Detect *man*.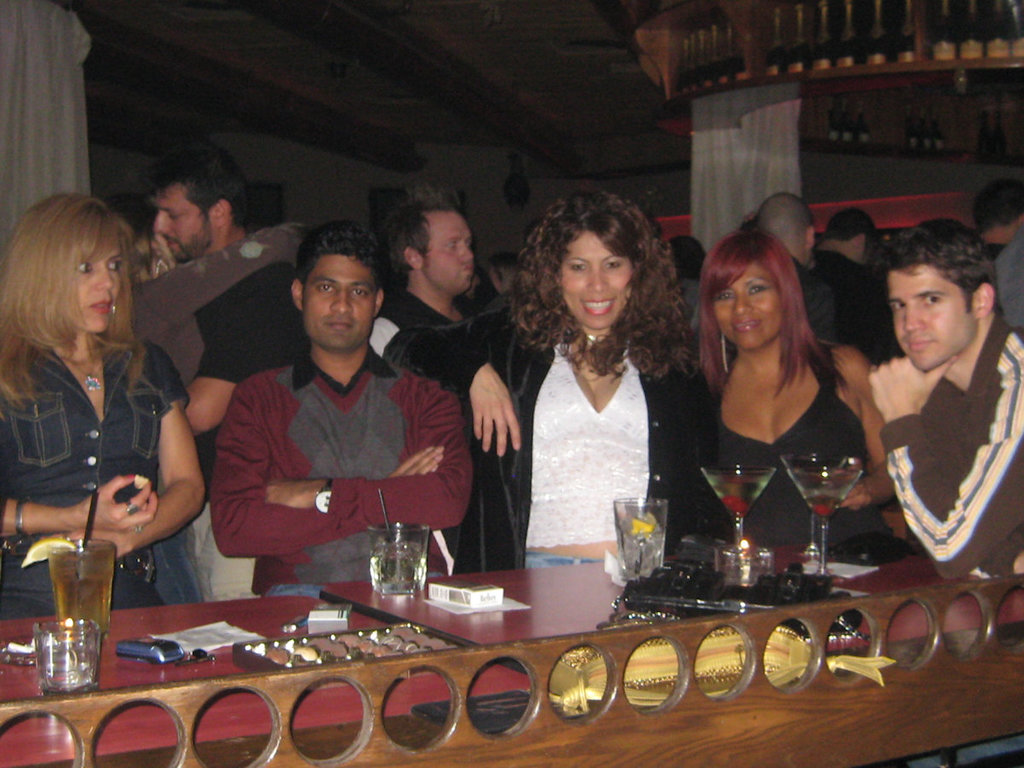
Detected at bbox=[748, 197, 849, 340].
